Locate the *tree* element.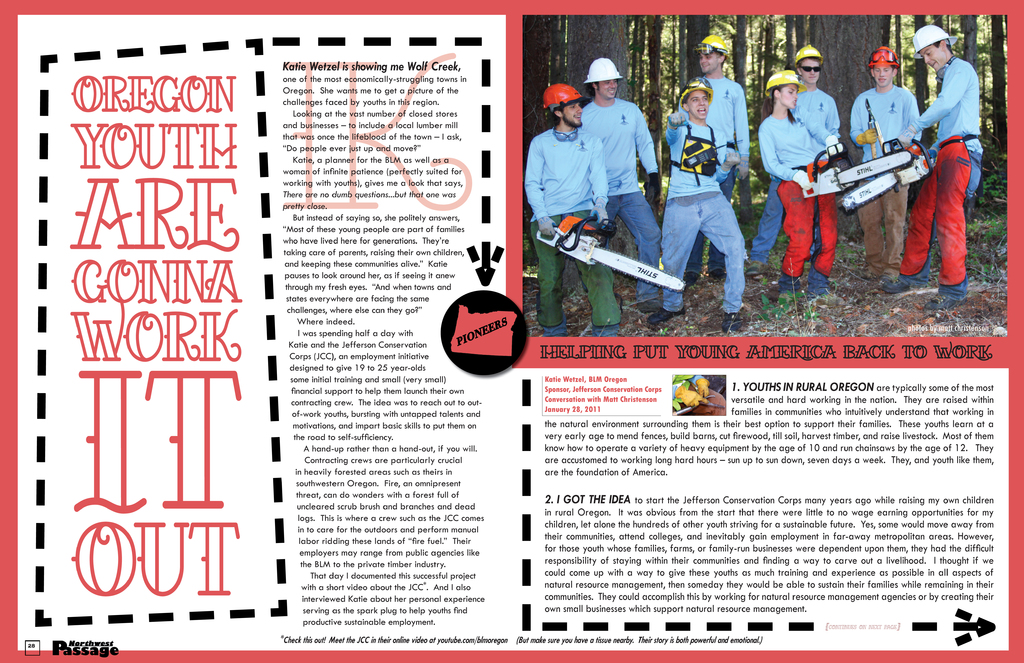
Element bbox: <bbox>988, 13, 1005, 144</bbox>.
